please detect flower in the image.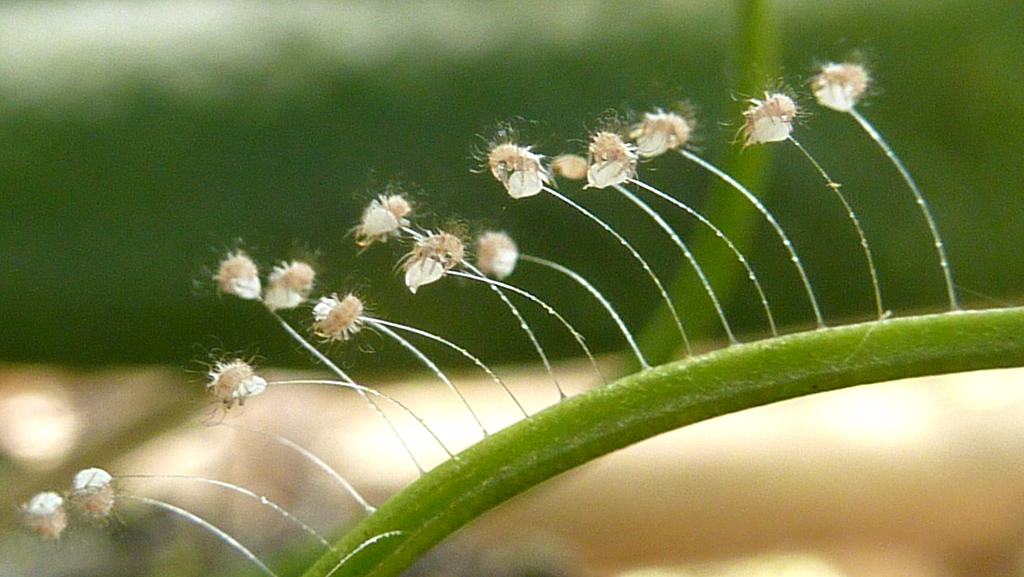
343, 171, 438, 252.
